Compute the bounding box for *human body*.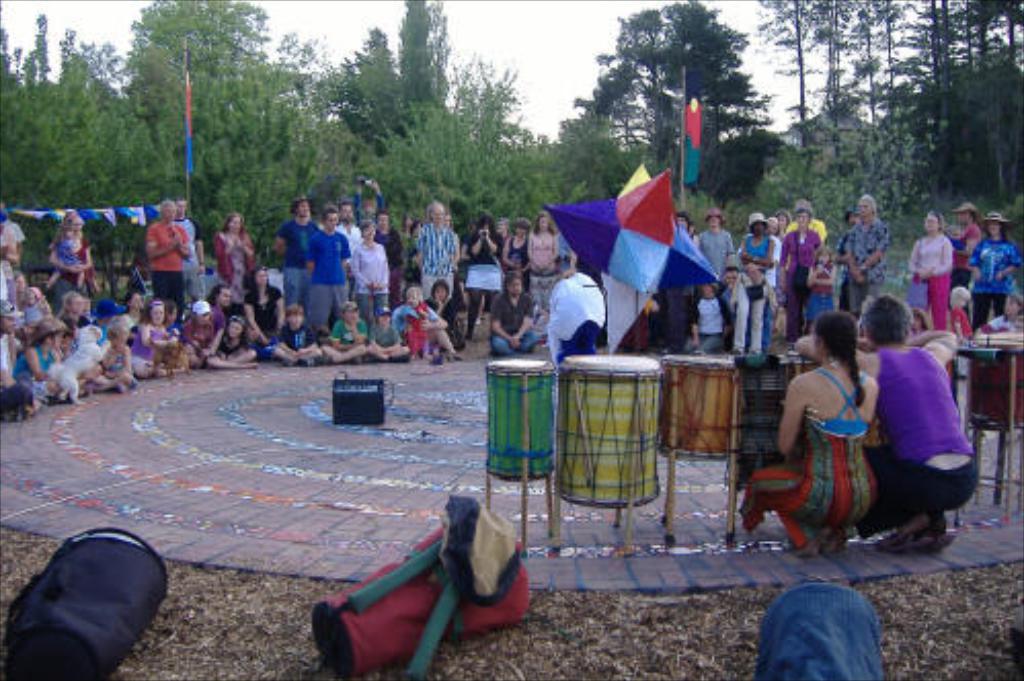
crop(273, 304, 318, 369).
